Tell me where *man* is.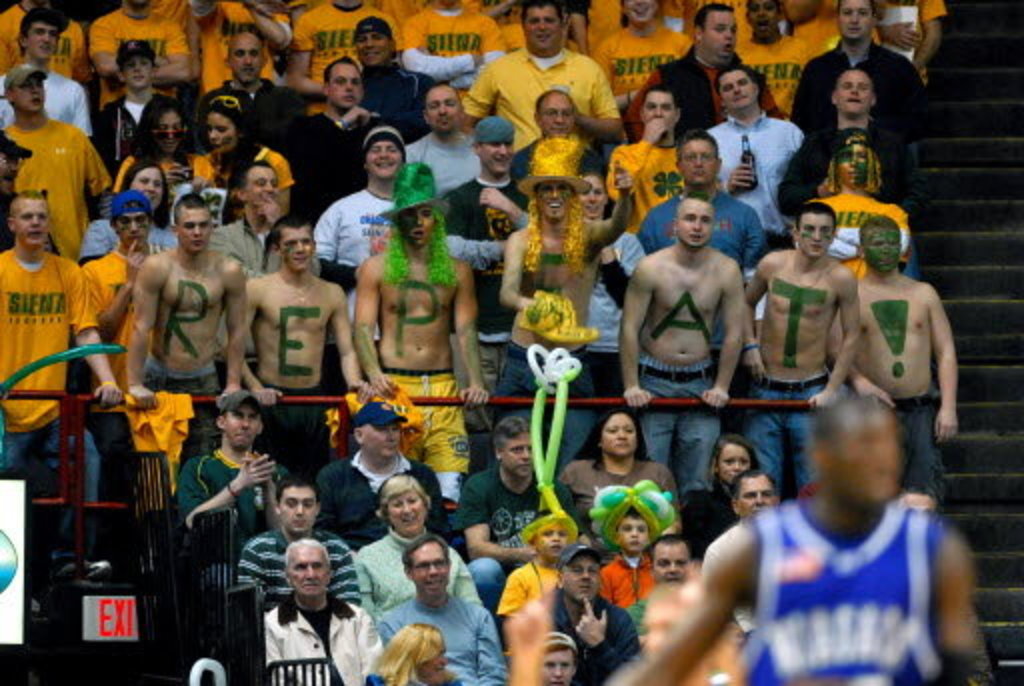
*man* is at rect(604, 88, 692, 222).
